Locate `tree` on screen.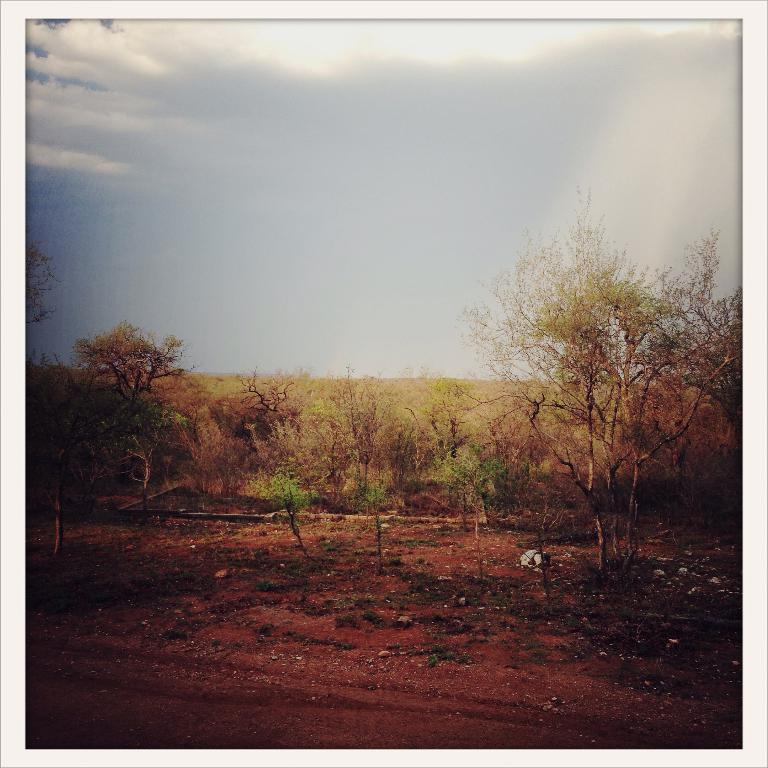
On screen at (x1=472, y1=168, x2=724, y2=600).
